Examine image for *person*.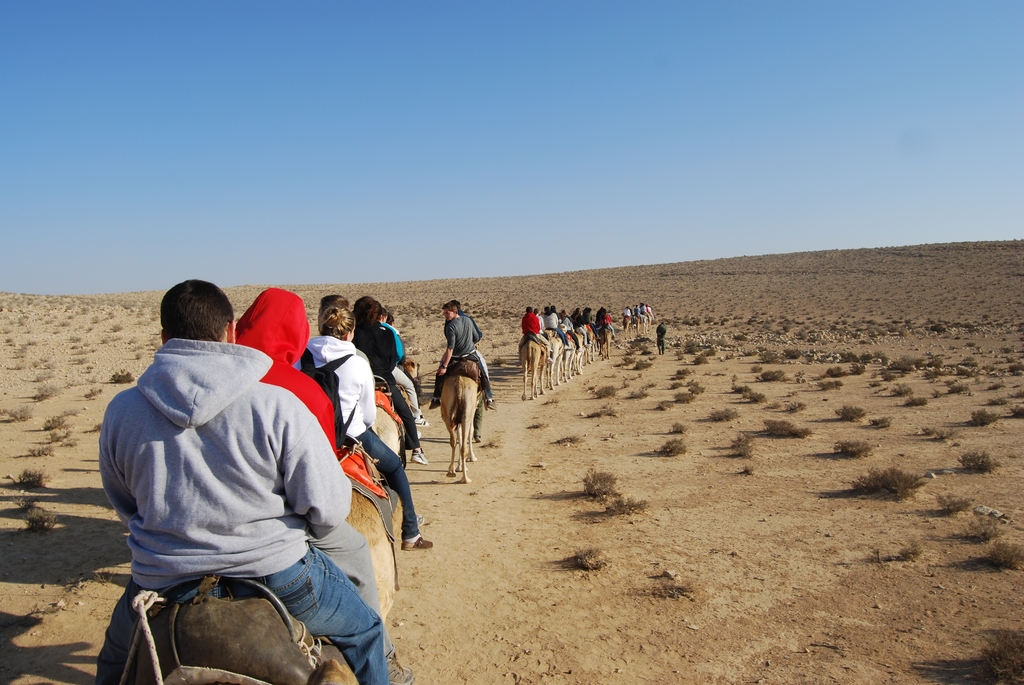
Examination result: bbox(514, 306, 551, 365).
